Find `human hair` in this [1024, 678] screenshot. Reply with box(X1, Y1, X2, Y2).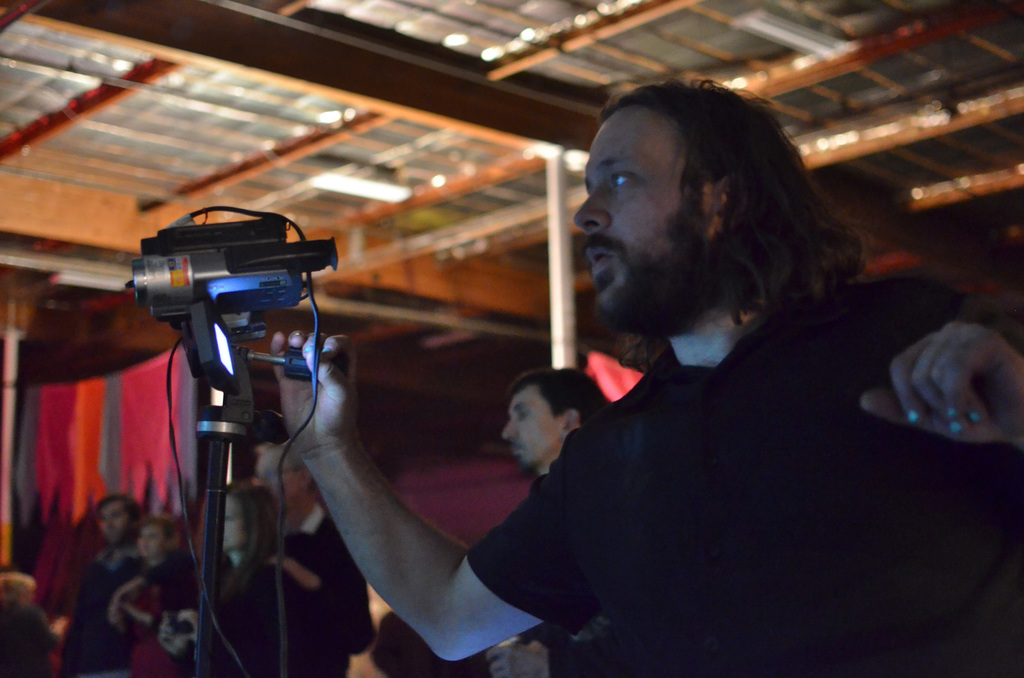
box(221, 479, 286, 622).
